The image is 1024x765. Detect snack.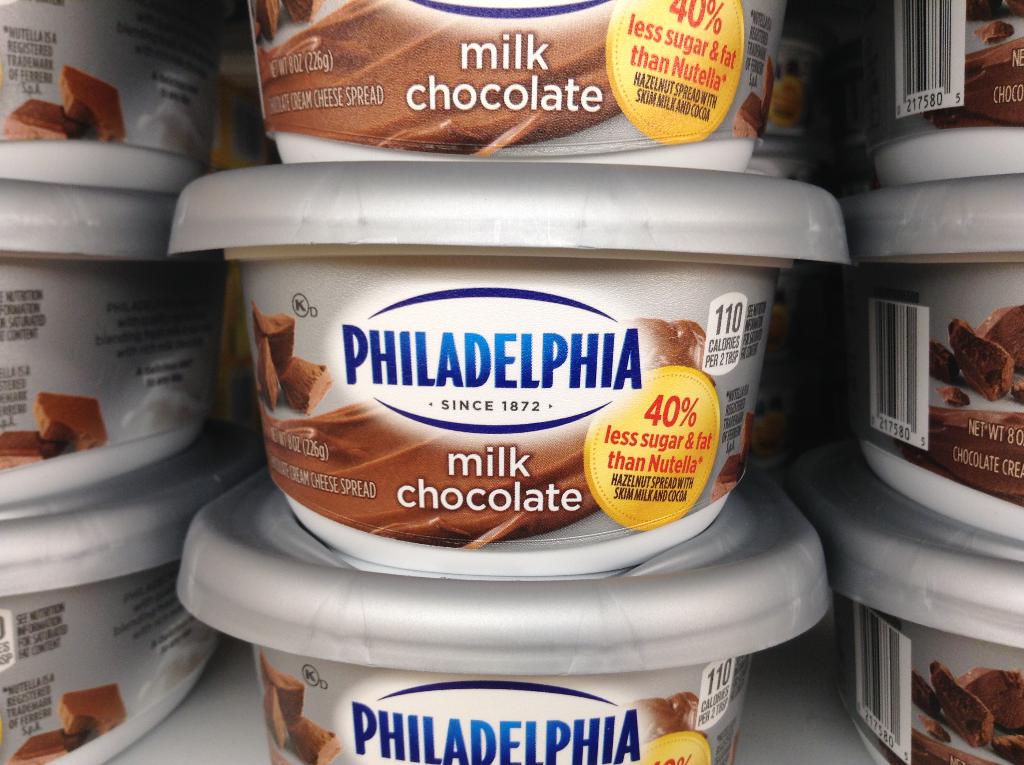
Detection: <box>6,730,68,763</box>.
